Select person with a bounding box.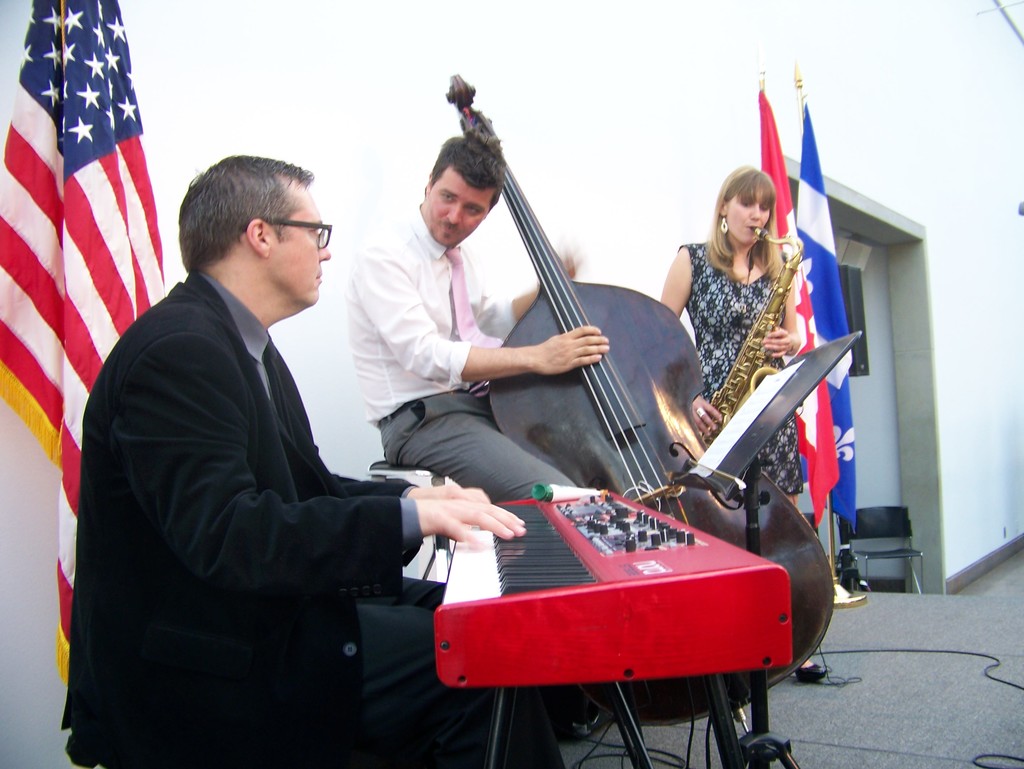
region(62, 157, 570, 768).
